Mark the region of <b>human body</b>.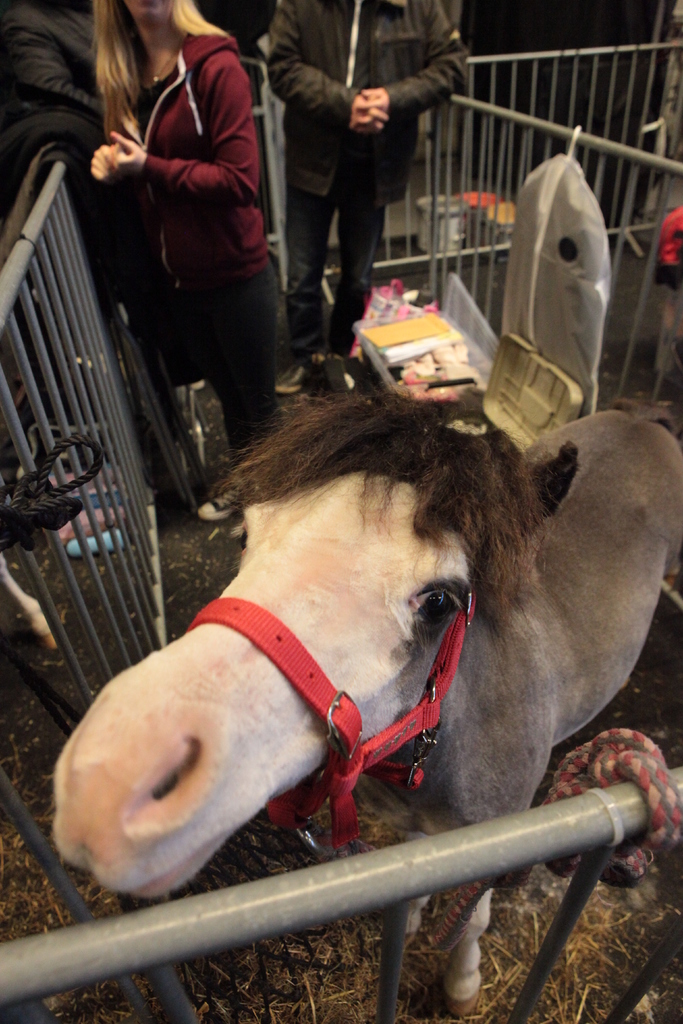
Region: 272, 0, 484, 404.
